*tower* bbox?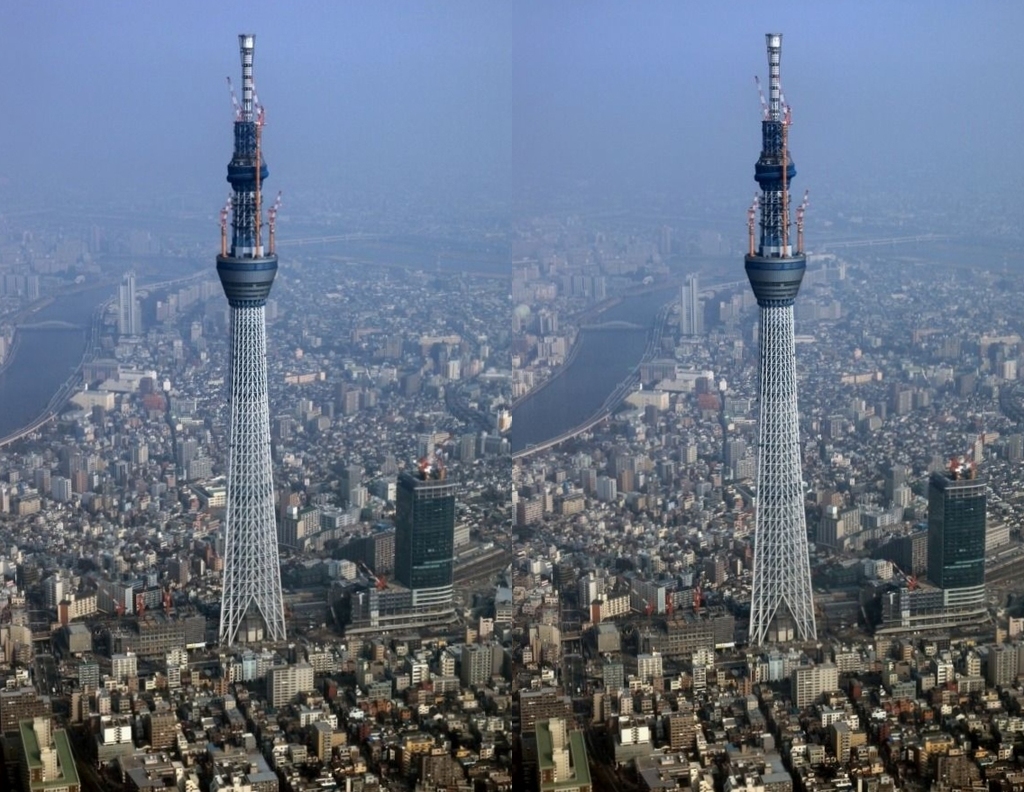
<bbox>746, 28, 837, 668</bbox>
